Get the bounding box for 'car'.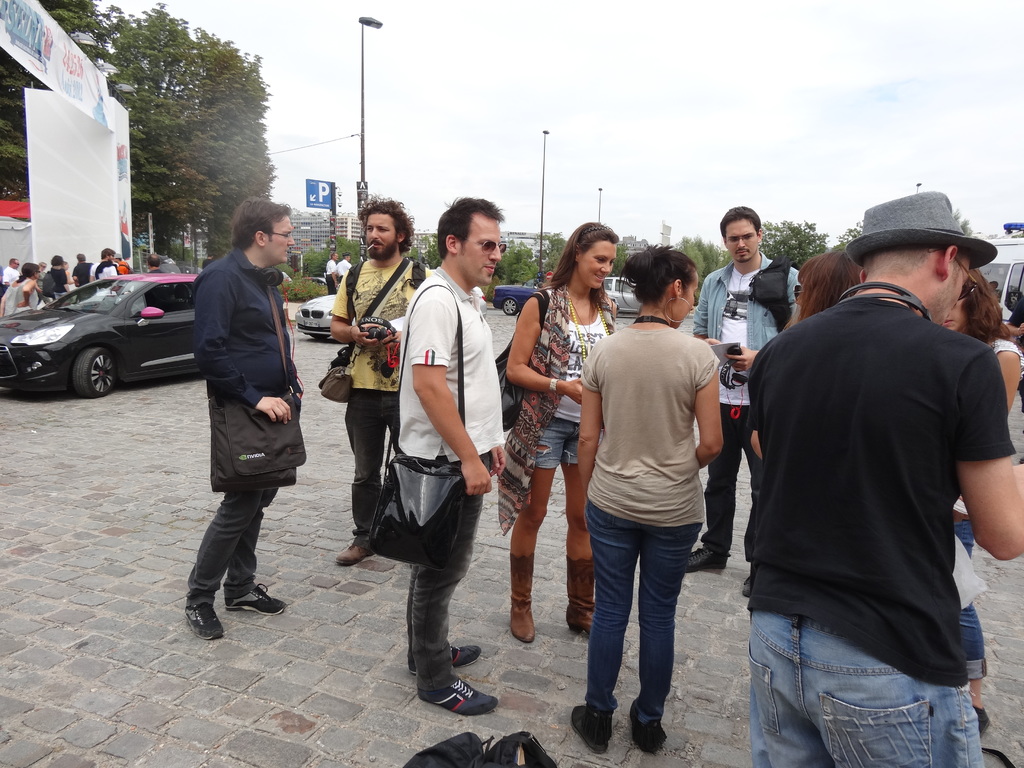
282:270:292:284.
